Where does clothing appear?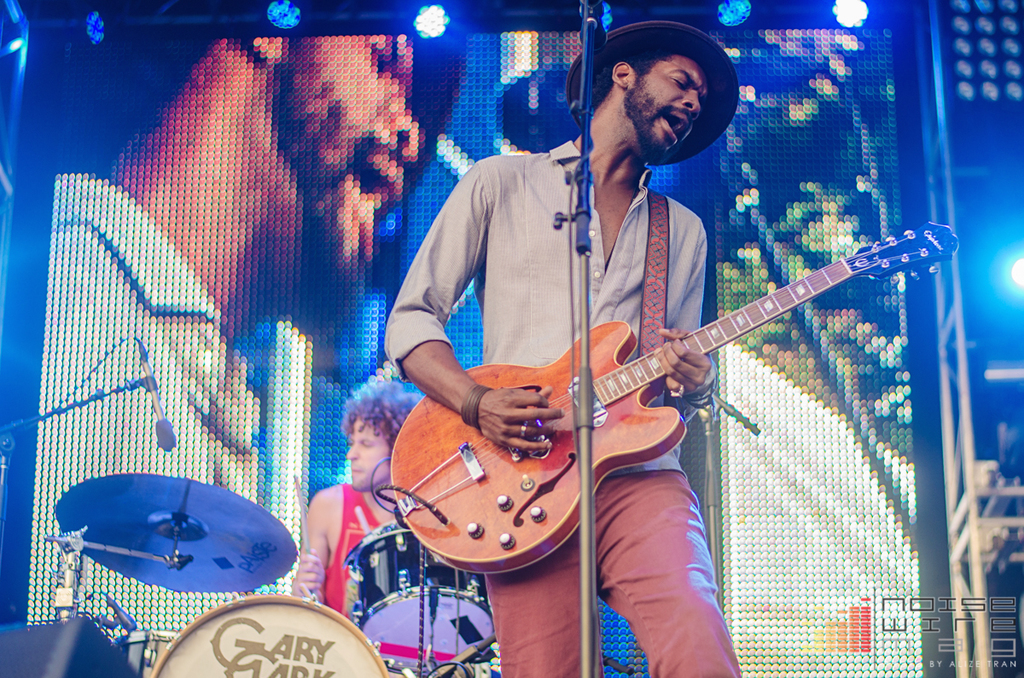
Appears at bbox(378, 134, 741, 677).
